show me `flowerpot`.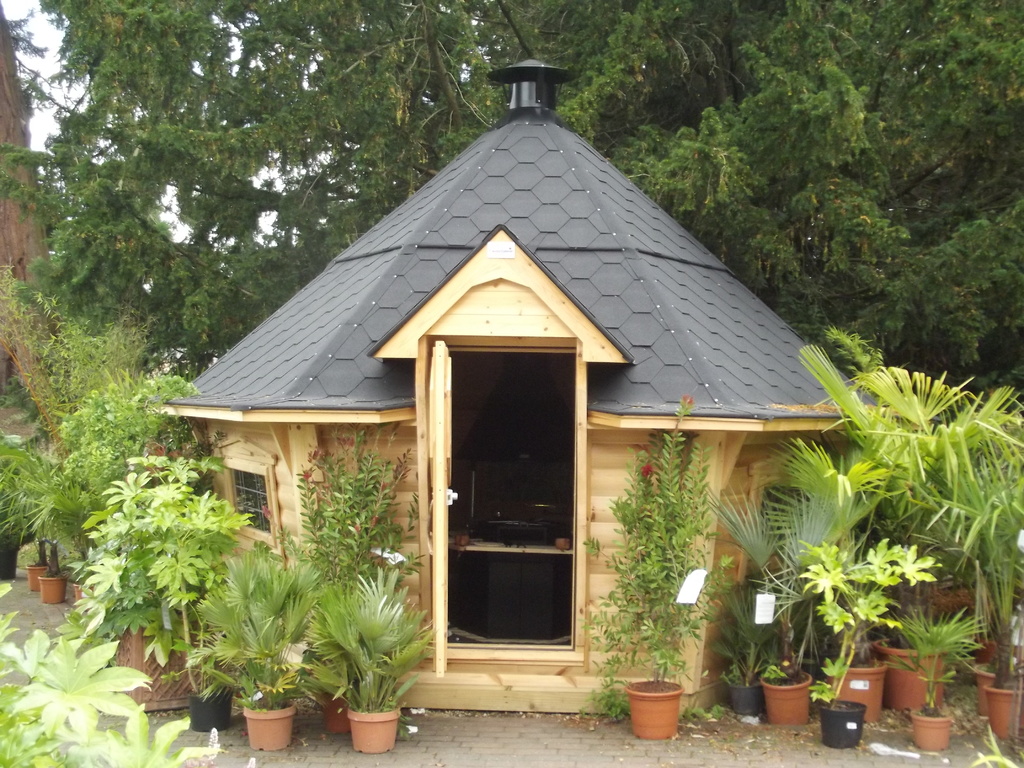
`flowerpot` is here: <box>243,700,301,751</box>.
